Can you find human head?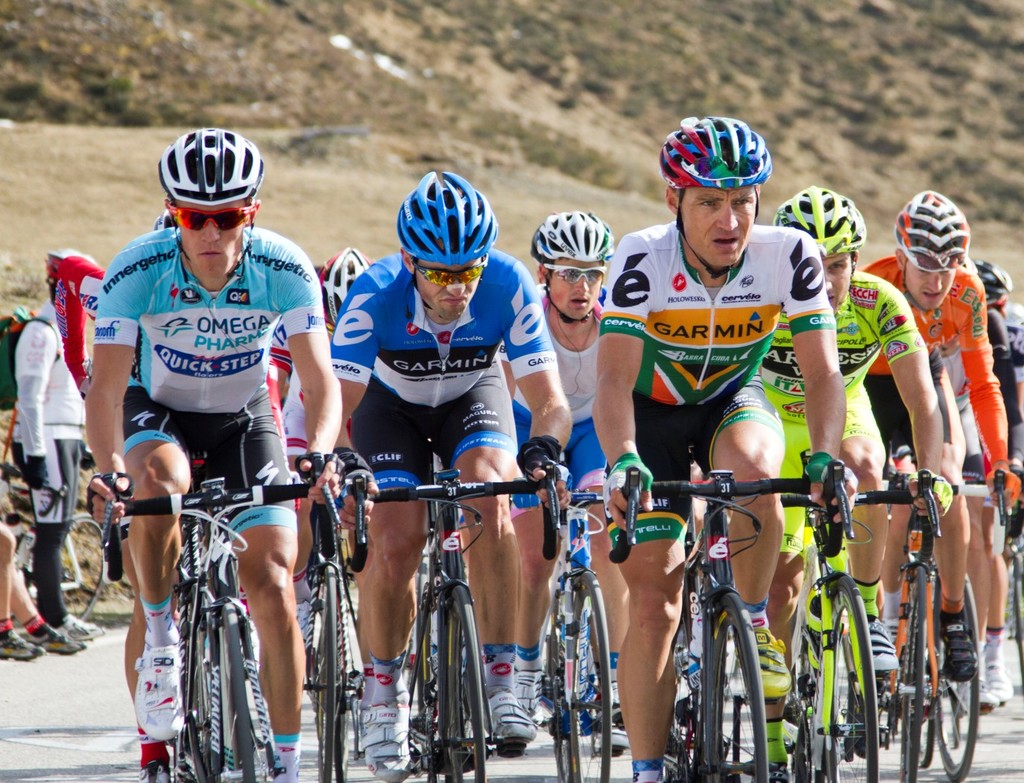
Yes, bounding box: [976, 256, 1017, 309].
